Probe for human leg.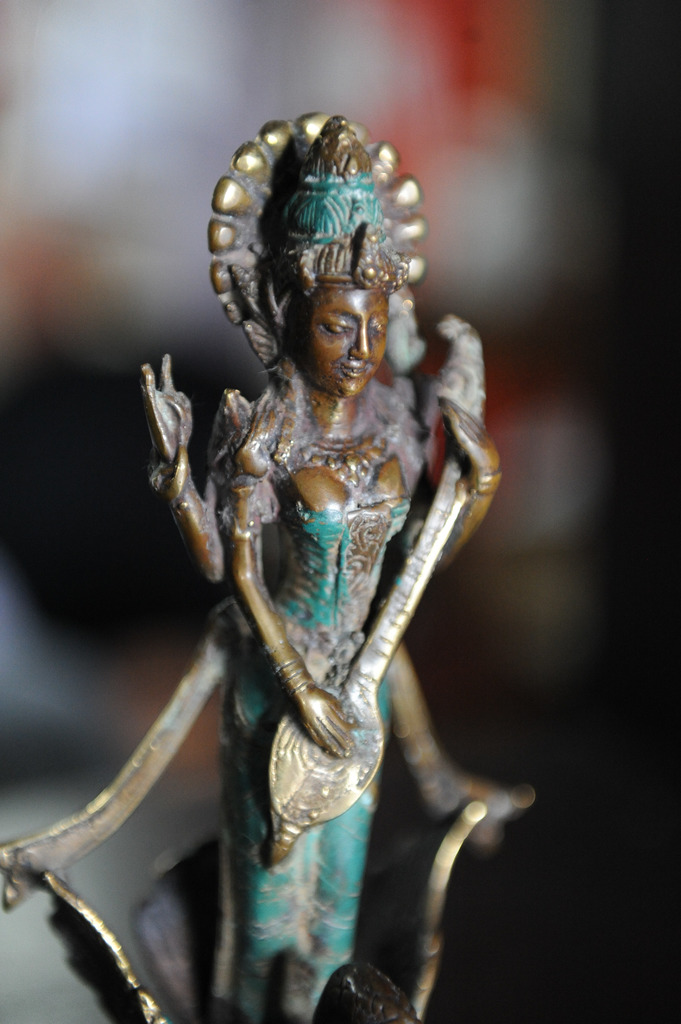
Probe result: rect(224, 666, 309, 1020).
